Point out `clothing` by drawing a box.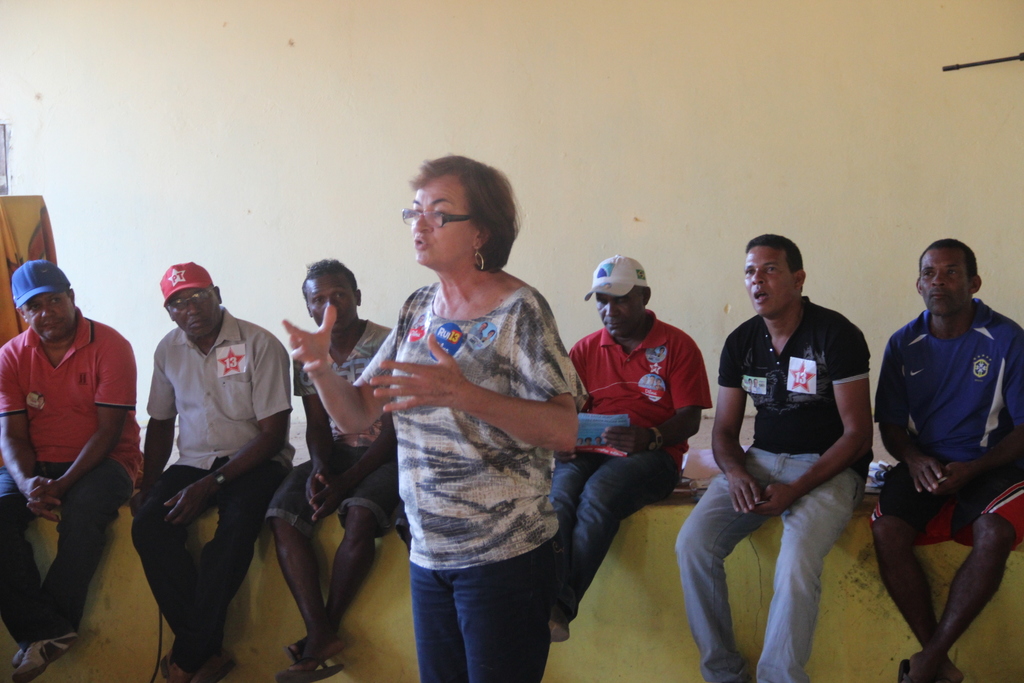
(874, 306, 1021, 479).
